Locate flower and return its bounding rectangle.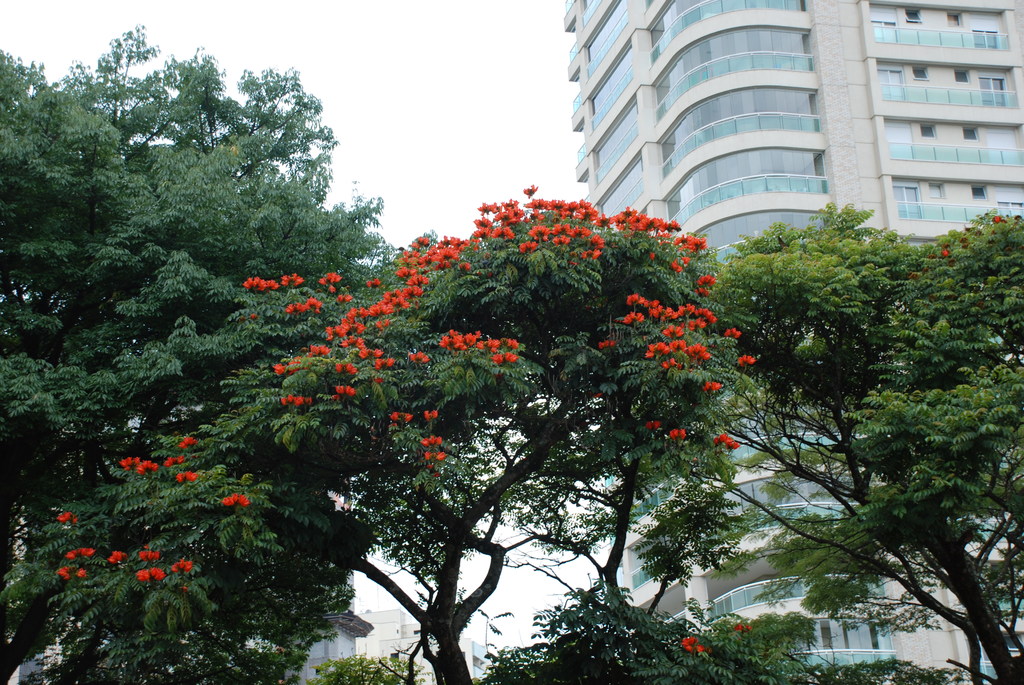
bbox=[280, 392, 314, 408].
